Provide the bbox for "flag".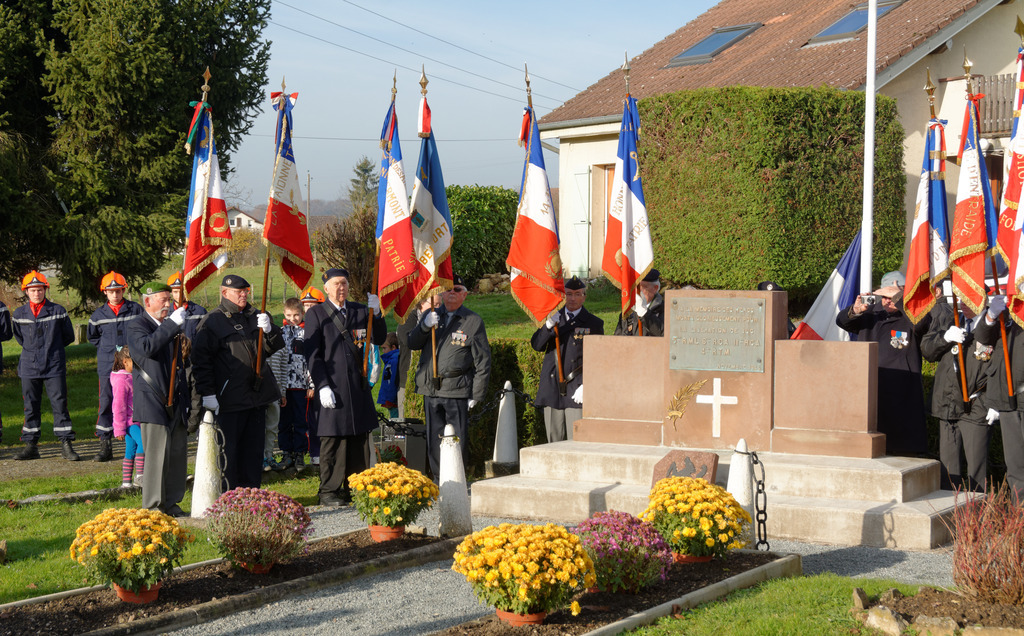
bbox=(898, 121, 951, 323).
